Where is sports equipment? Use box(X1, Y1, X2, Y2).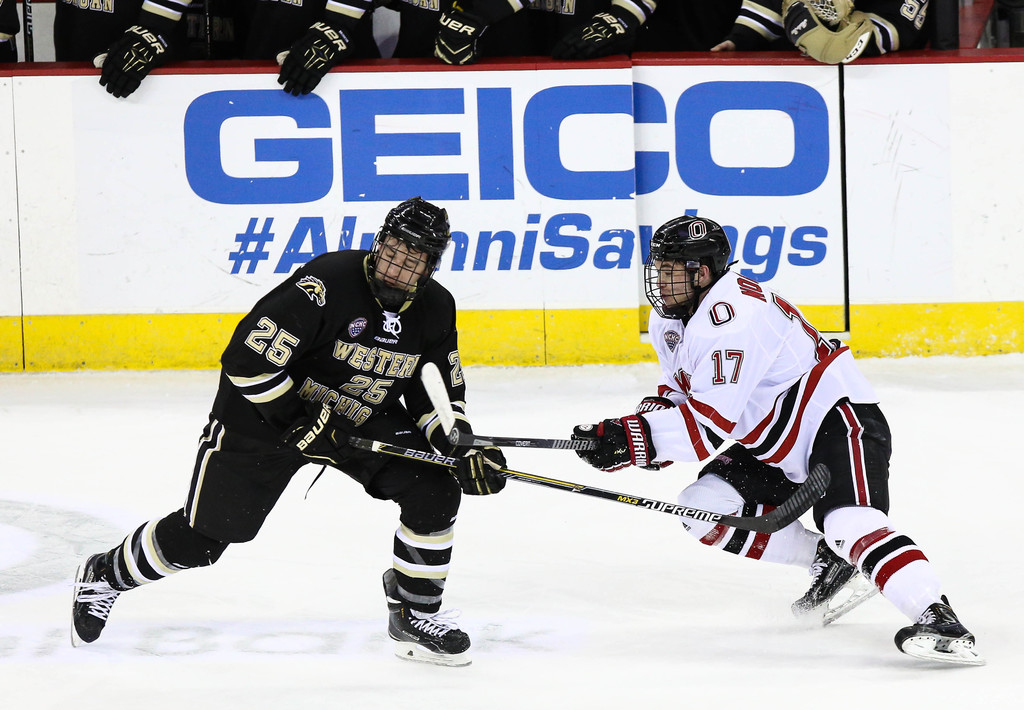
box(444, 434, 506, 500).
